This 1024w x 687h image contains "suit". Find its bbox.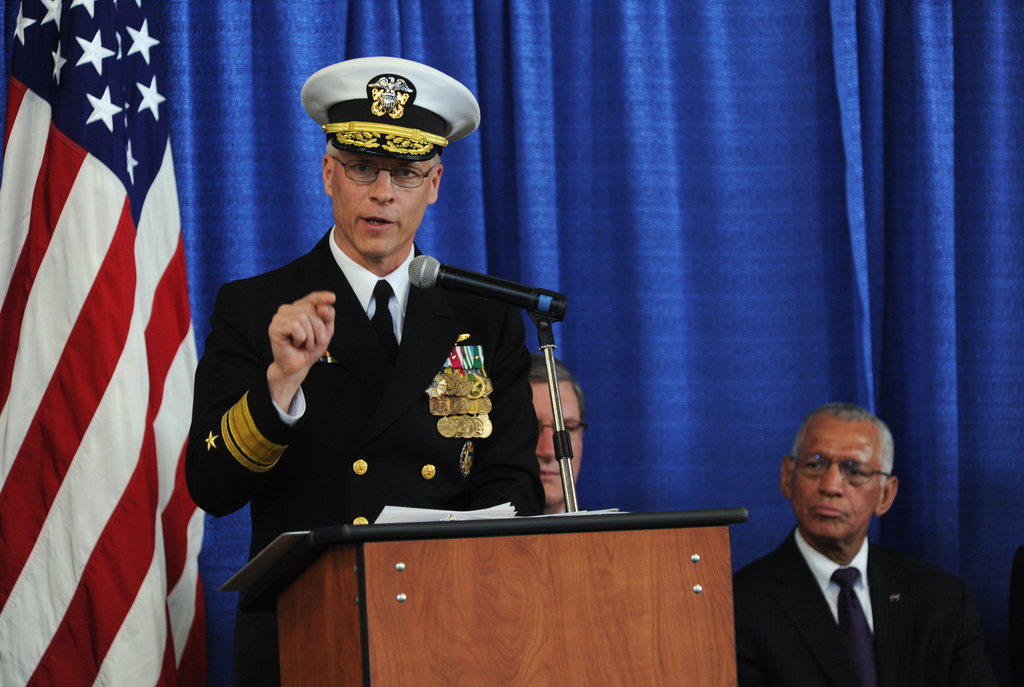
bbox=[731, 538, 964, 686].
